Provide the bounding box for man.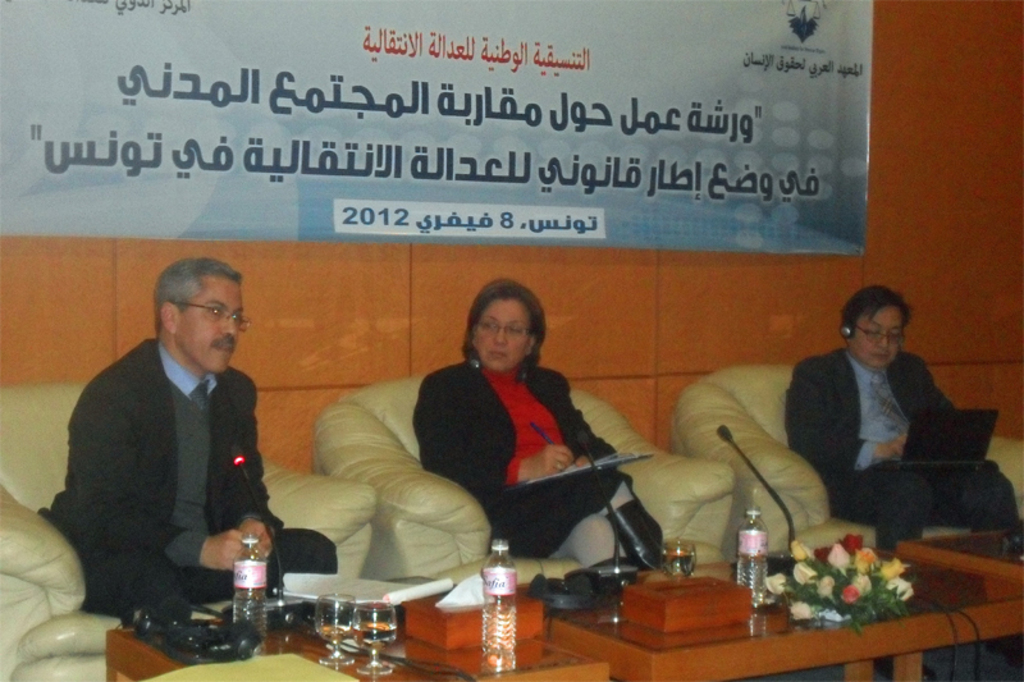
{"left": 36, "top": 261, "right": 340, "bottom": 618}.
